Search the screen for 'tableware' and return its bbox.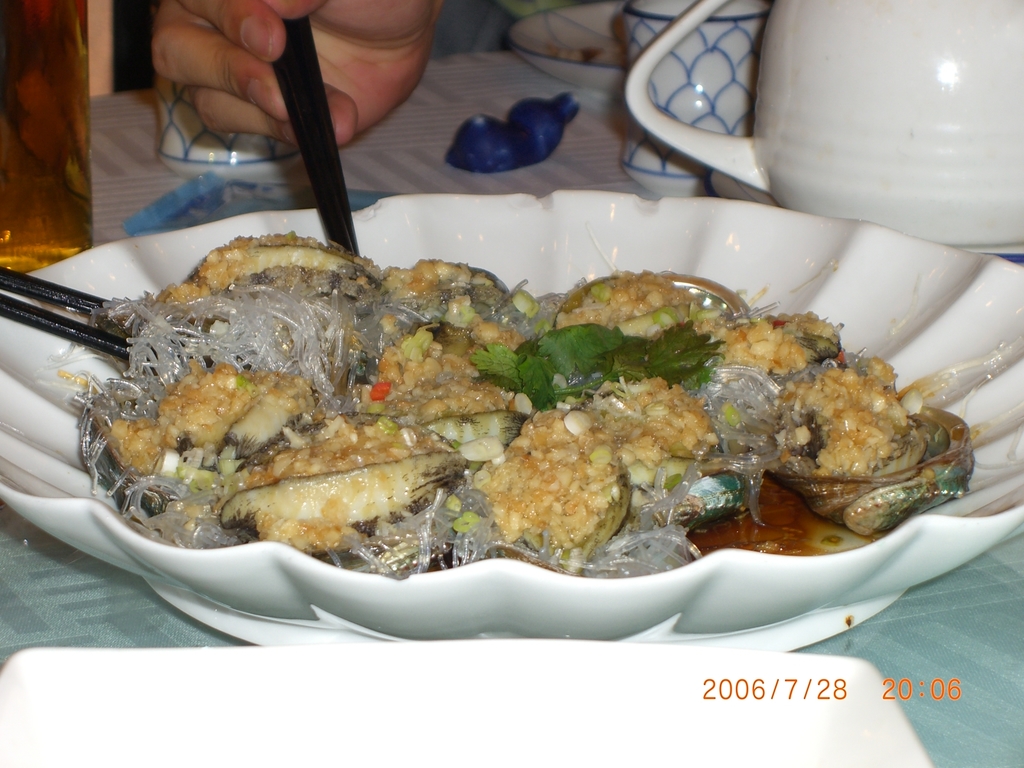
Found: bbox=(0, 188, 1023, 646).
